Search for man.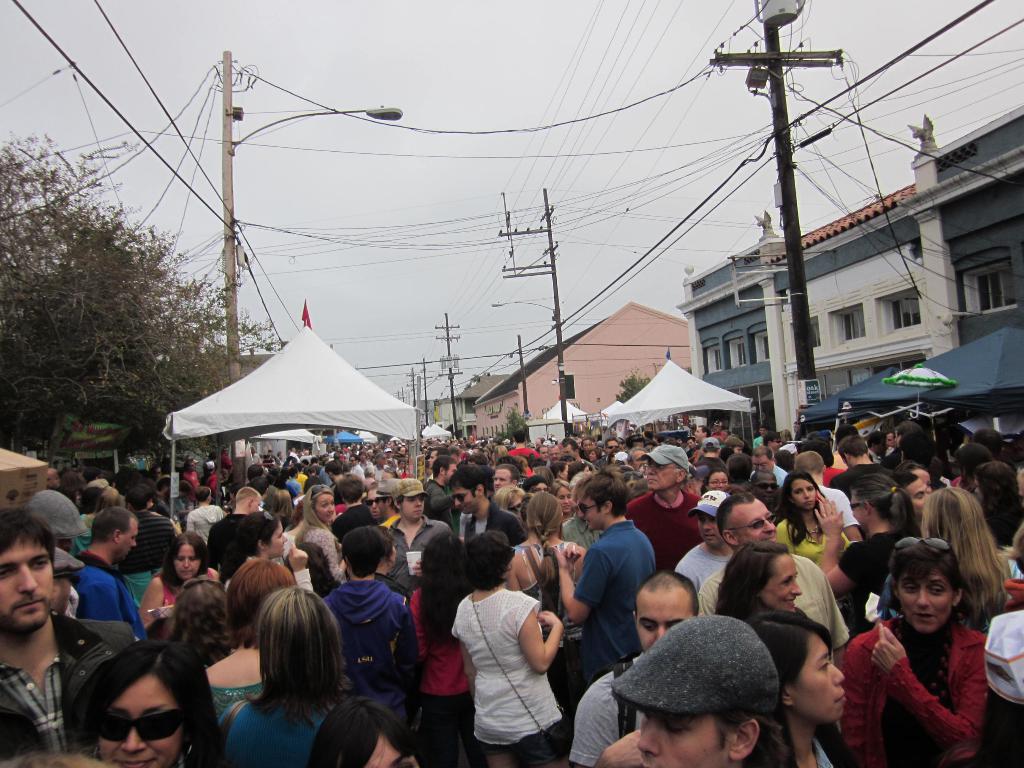
Found at <bbox>345, 455, 362, 481</bbox>.
